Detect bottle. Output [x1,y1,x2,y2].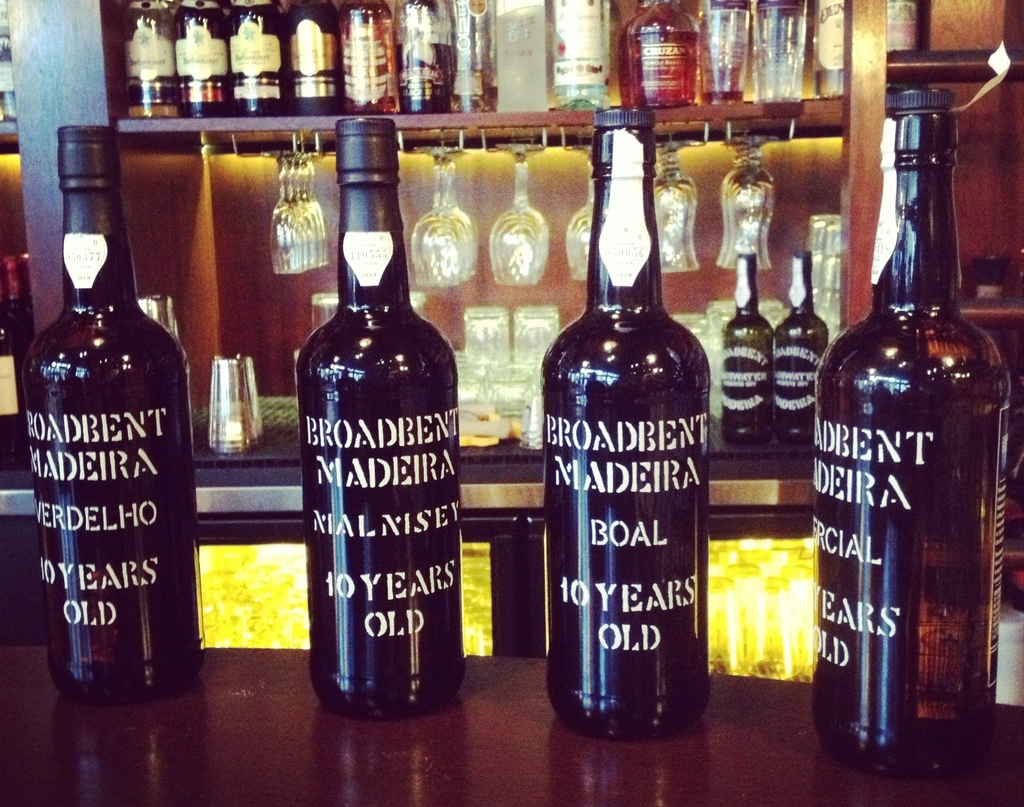
[802,93,993,798].
